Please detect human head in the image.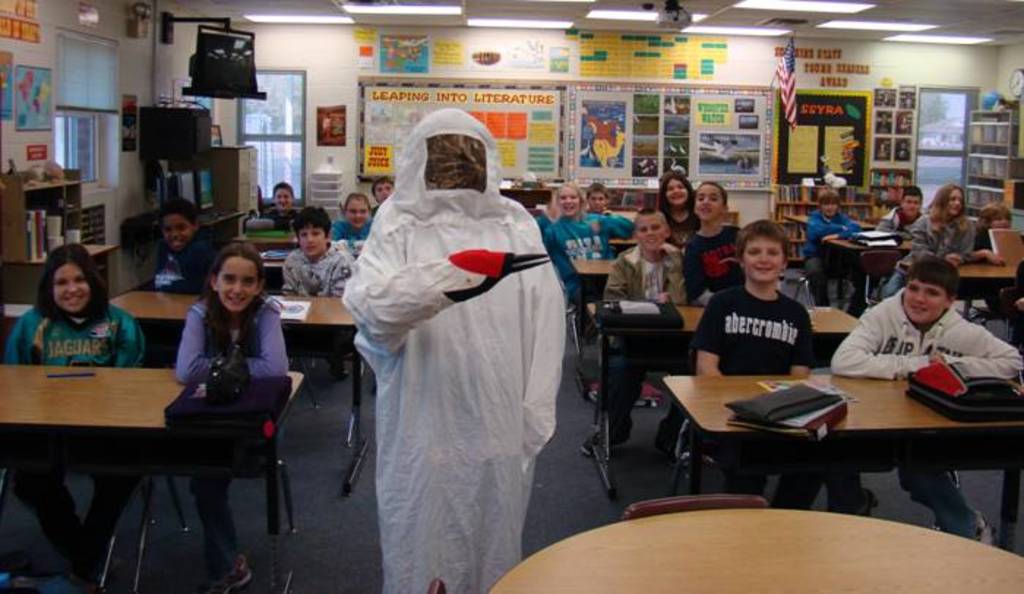
(370, 174, 394, 209).
